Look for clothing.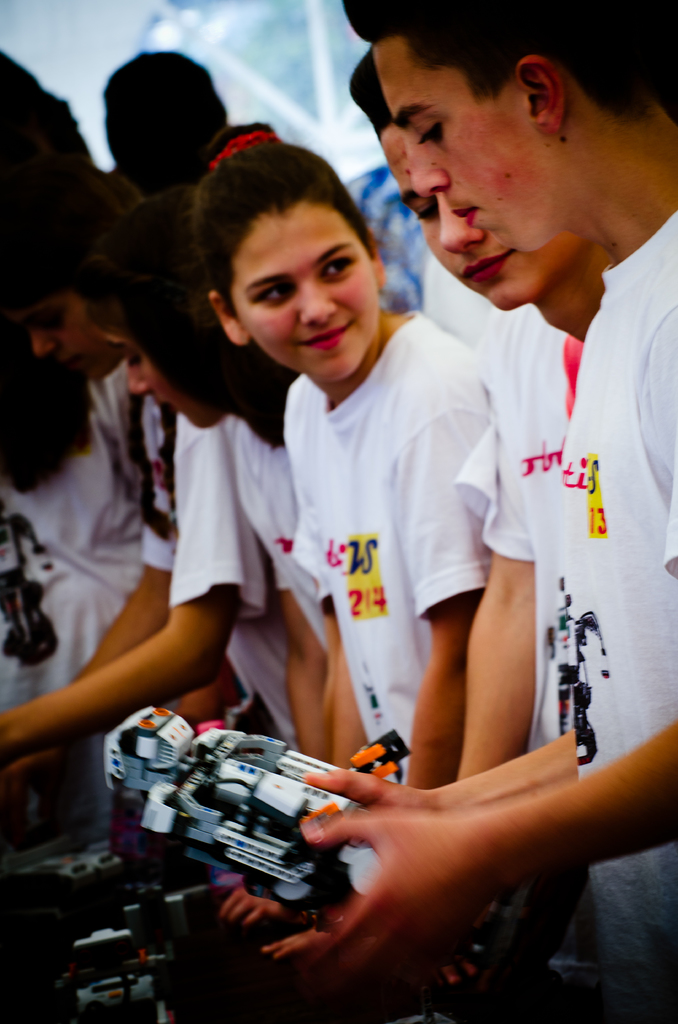
Found: <bbox>548, 196, 677, 1023</bbox>.
